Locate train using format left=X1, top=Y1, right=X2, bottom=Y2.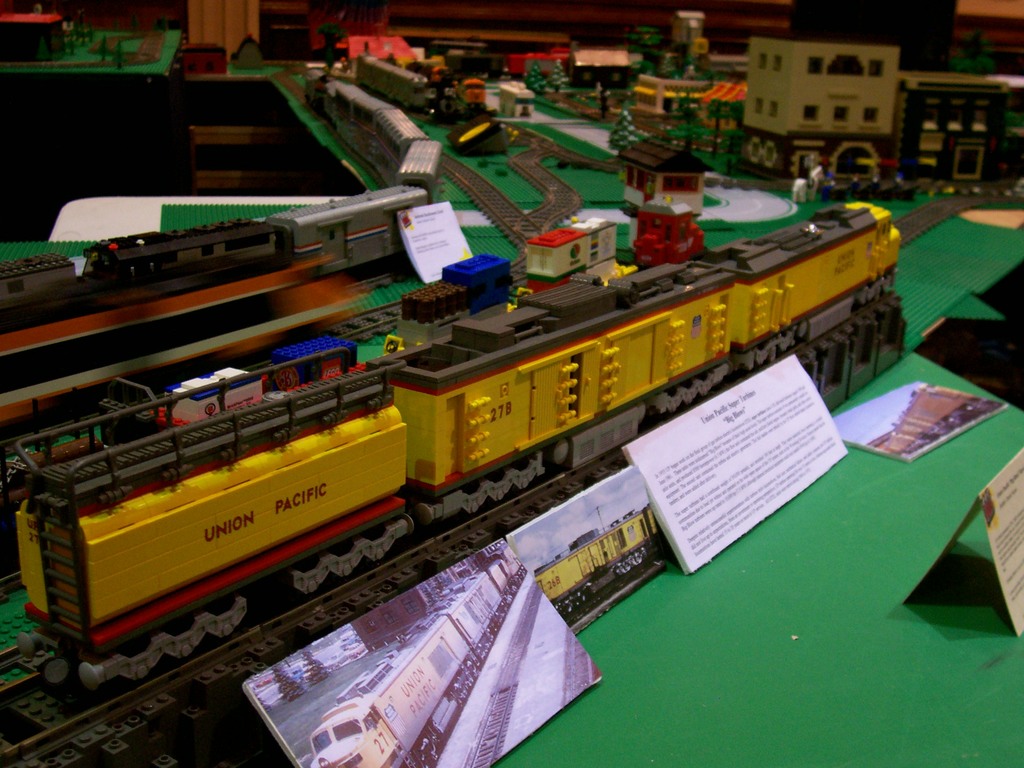
left=17, top=202, right=897, bottom=697.
